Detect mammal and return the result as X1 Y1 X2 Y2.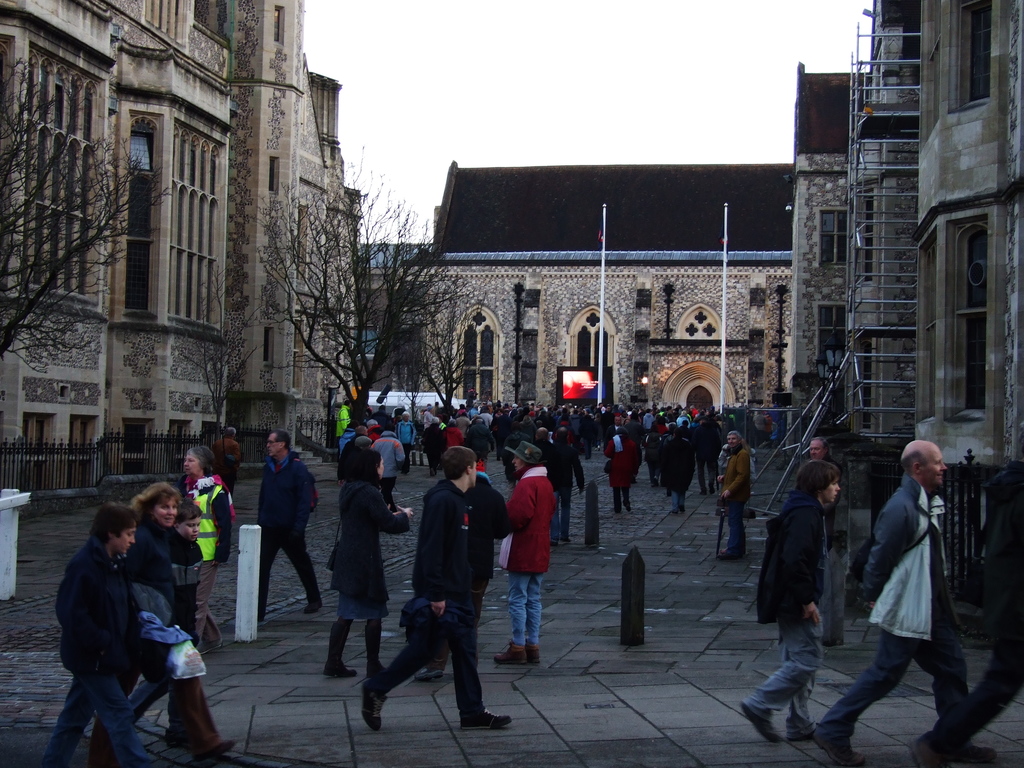
179 447 236 657.
